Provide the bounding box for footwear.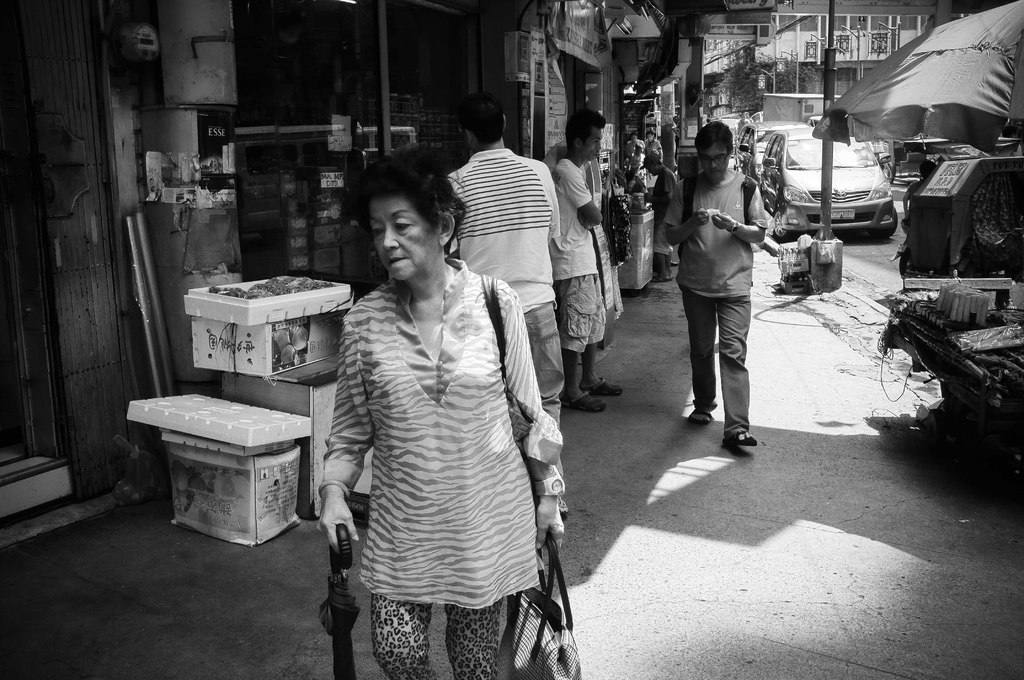
{"x1": 719, "y1": 422, "x2": 761, "y2": 448}.
